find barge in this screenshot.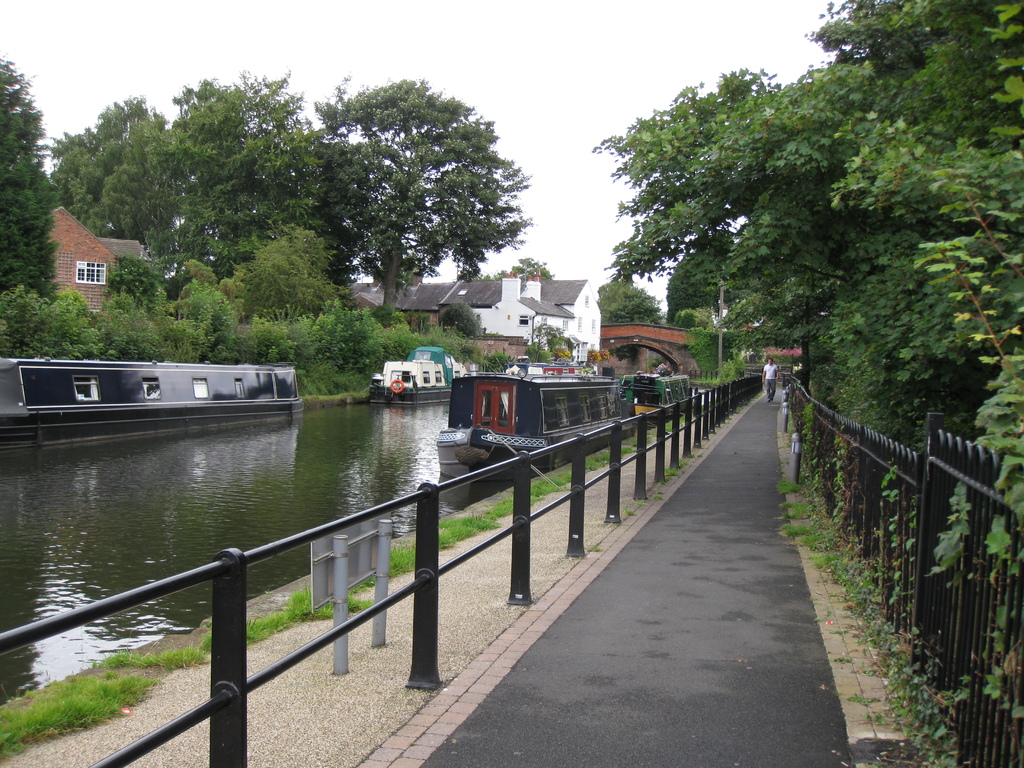
The bounding box for barge is {"left": 0, "top": 355, "right": 303, "bottom": 451}.
